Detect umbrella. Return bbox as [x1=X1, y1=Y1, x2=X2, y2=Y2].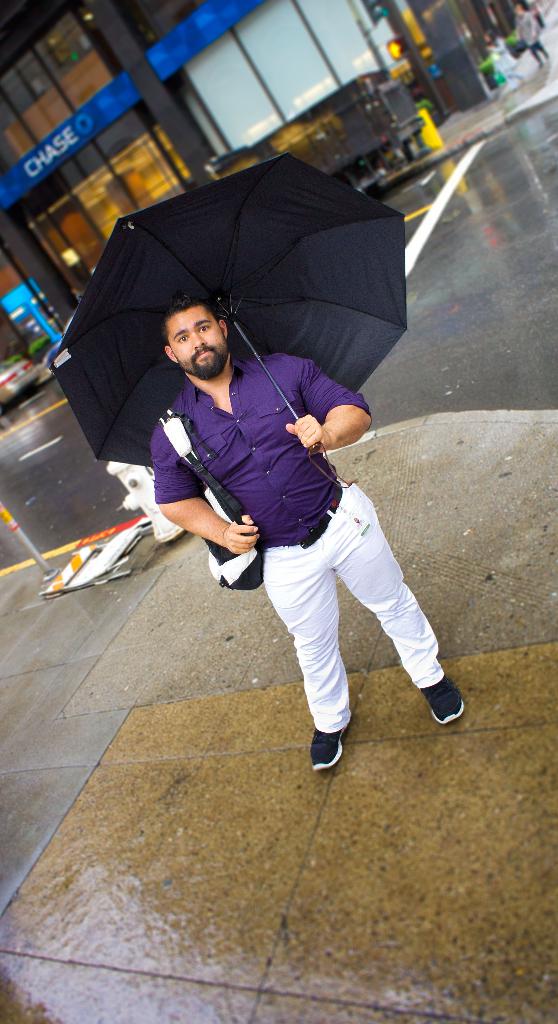
[x1=47, y1=150, x2=407, y2=491].
